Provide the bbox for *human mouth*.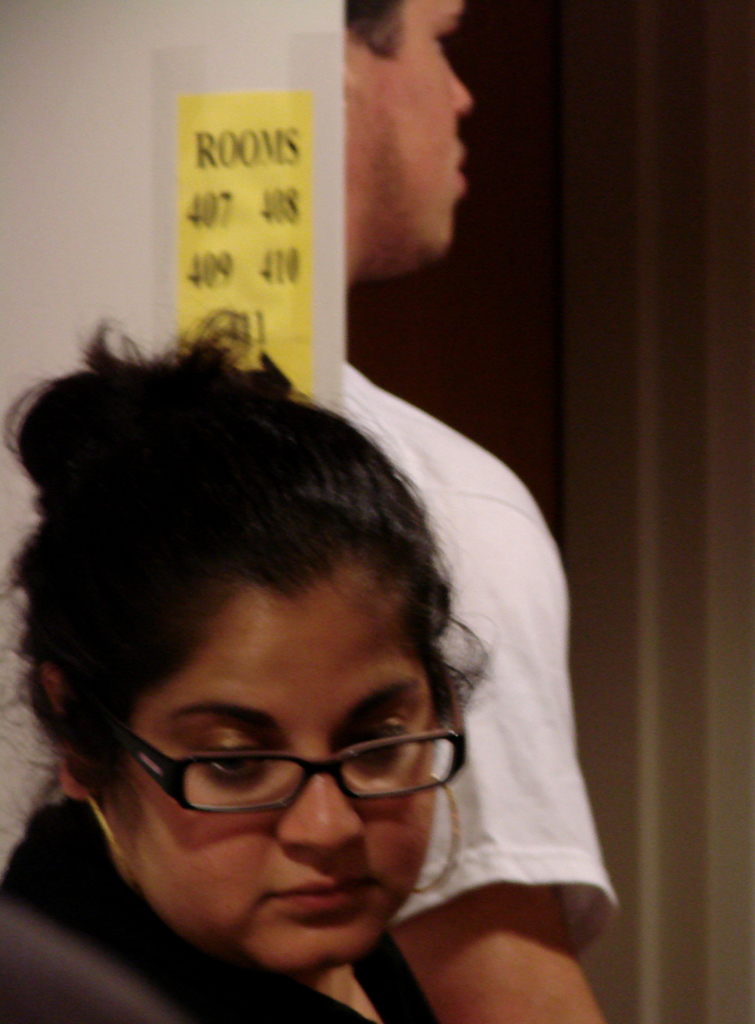
[256,880,376,903].
